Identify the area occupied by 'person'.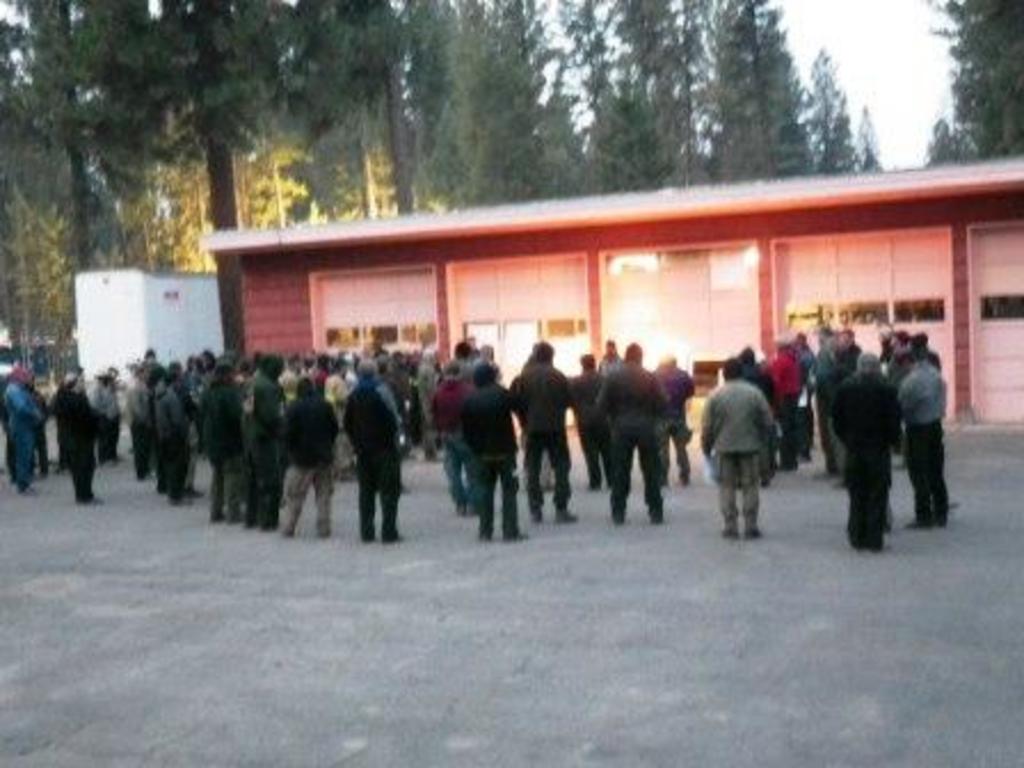
Area: l=560, t=352, r=619, b=489.
